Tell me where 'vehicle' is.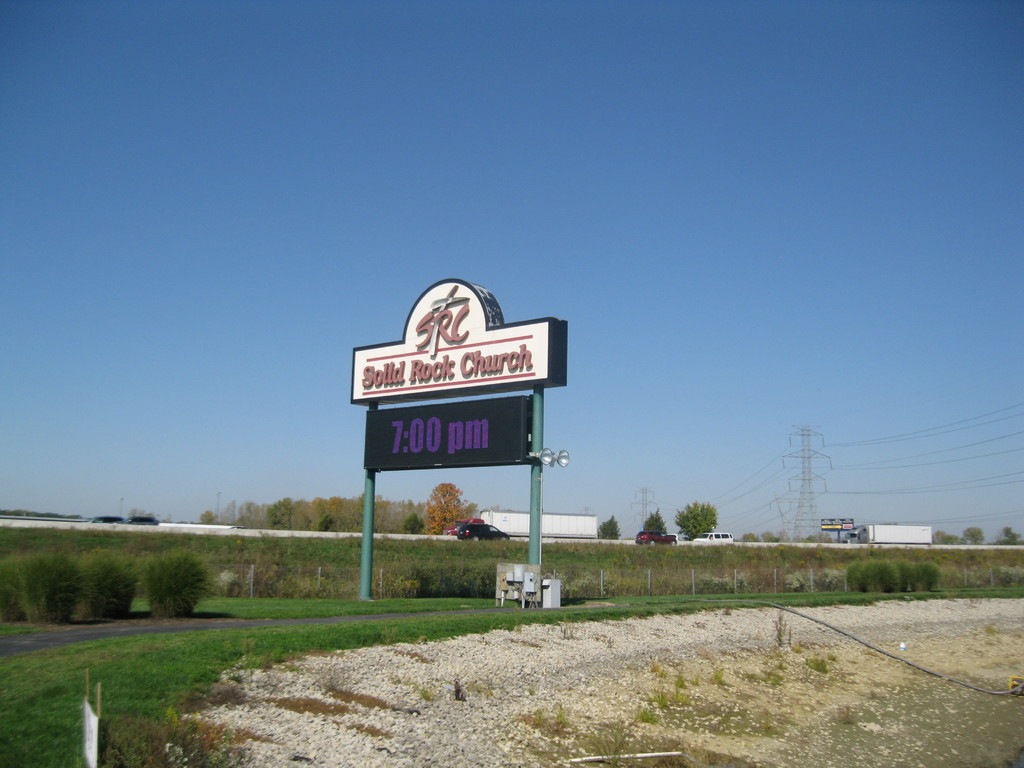
'vehicle' is at [left=460, top=519, right=507, bottom=545].
